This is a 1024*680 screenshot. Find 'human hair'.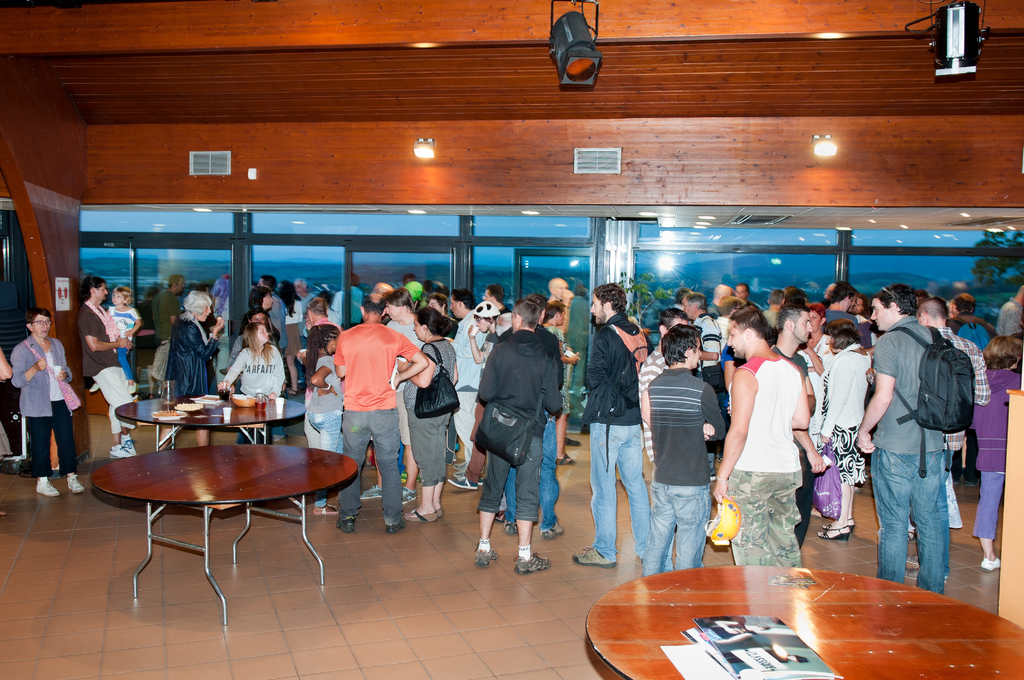
Bounding box: box(294, 278, 308, 292).
